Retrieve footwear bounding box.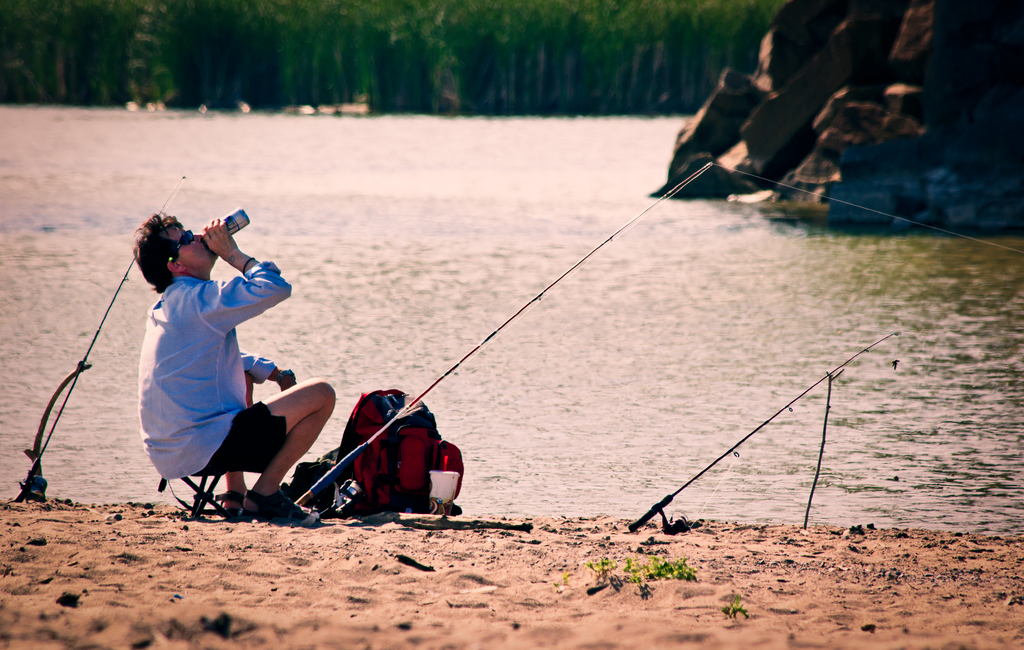
Bounding box: [left=220, top=490, right=248, bottom=520].
